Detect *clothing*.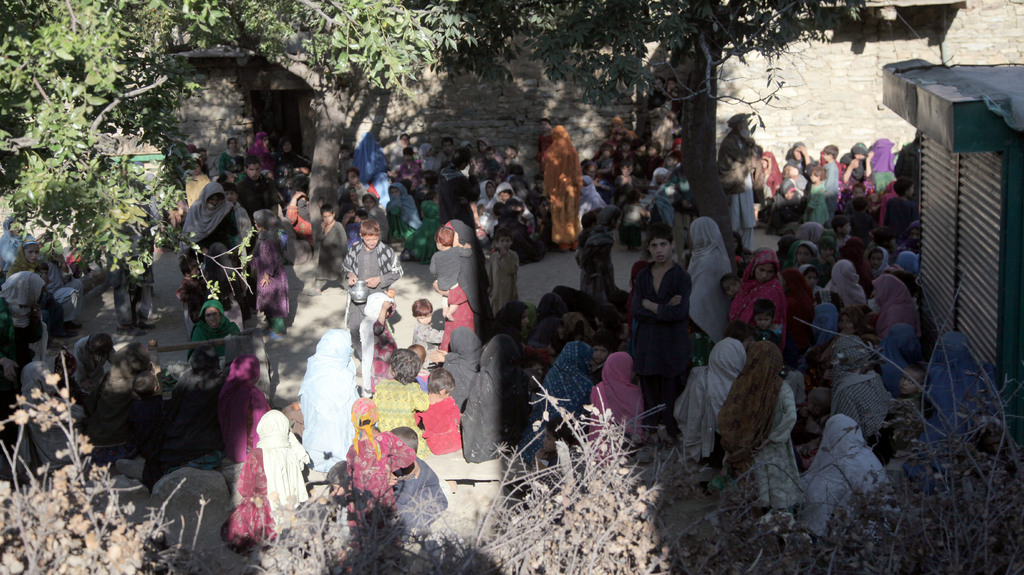
Detected at [631,257,691,424].
